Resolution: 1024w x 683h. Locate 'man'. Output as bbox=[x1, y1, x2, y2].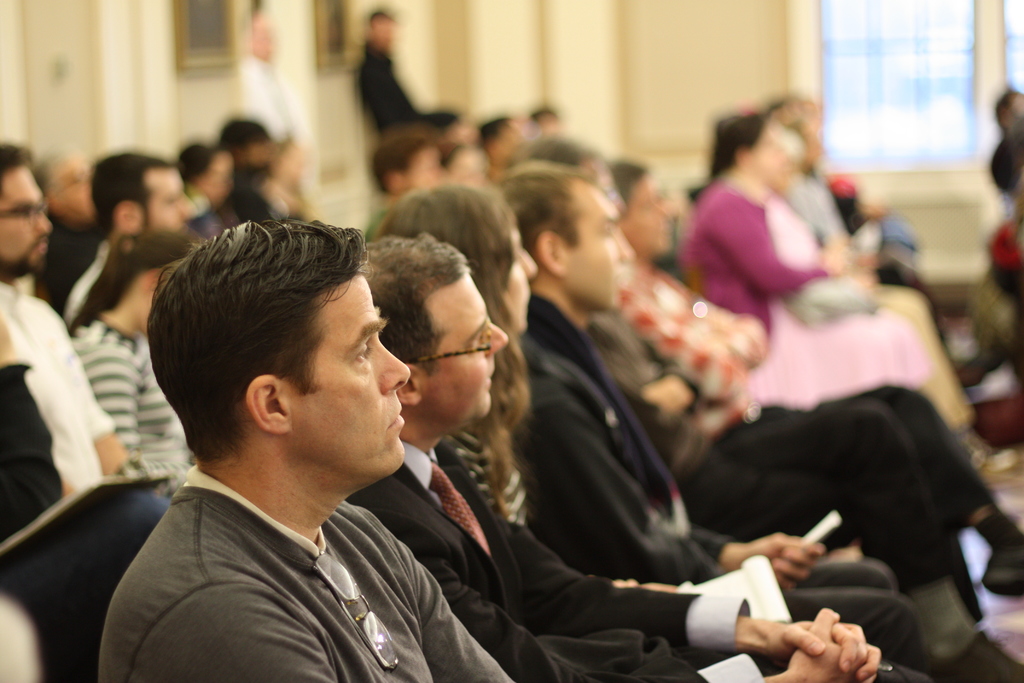
bbox=[99, 227, 519, 682].
